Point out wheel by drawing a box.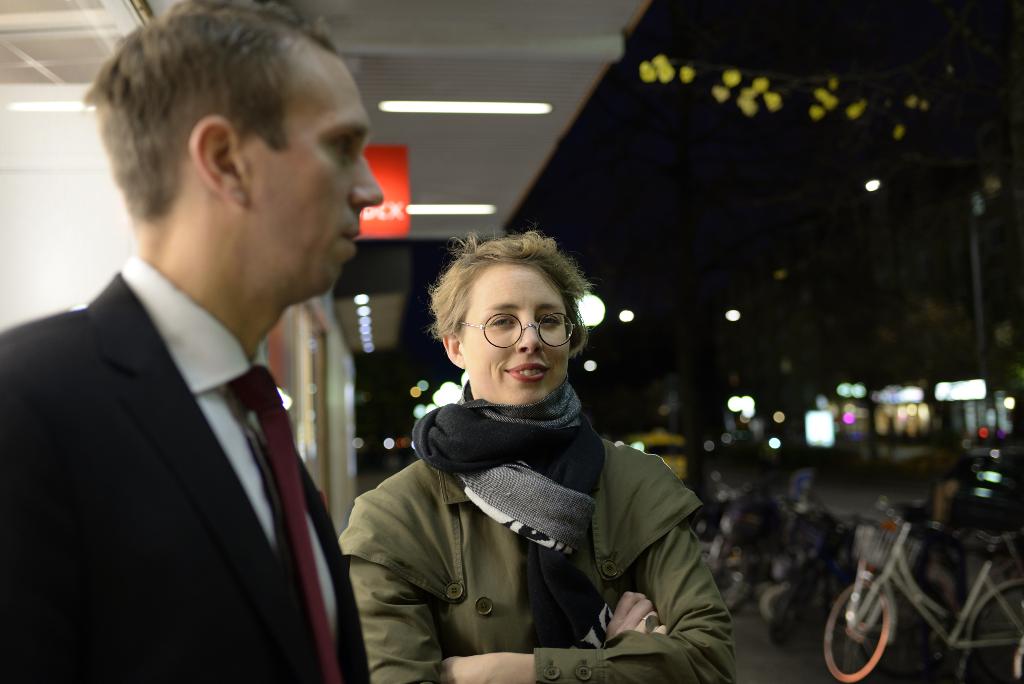
pyautogui.locateOnScreen(963, 576, 1023, 683).
